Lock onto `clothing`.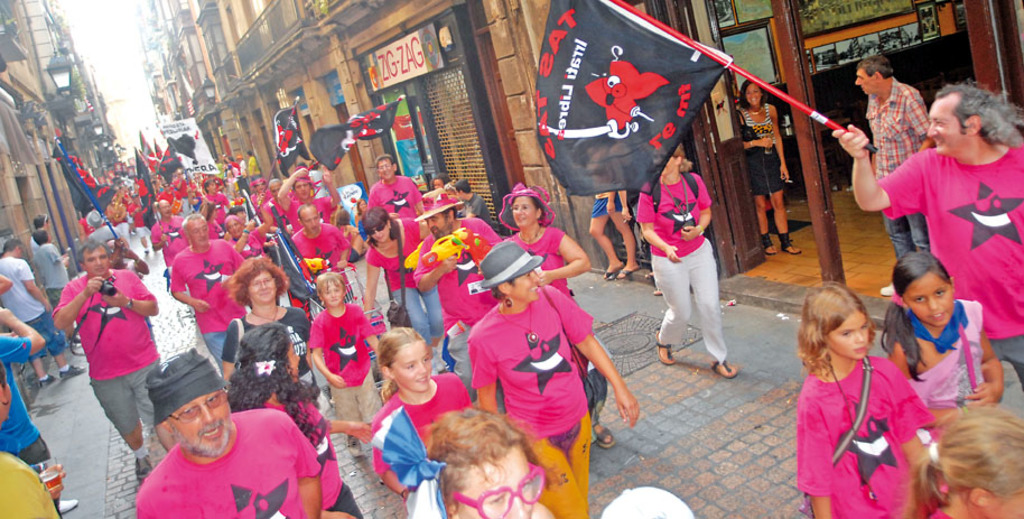
Locked: {"x1": 28, "y1": 243, "x2": 69, "y2": 307}.
